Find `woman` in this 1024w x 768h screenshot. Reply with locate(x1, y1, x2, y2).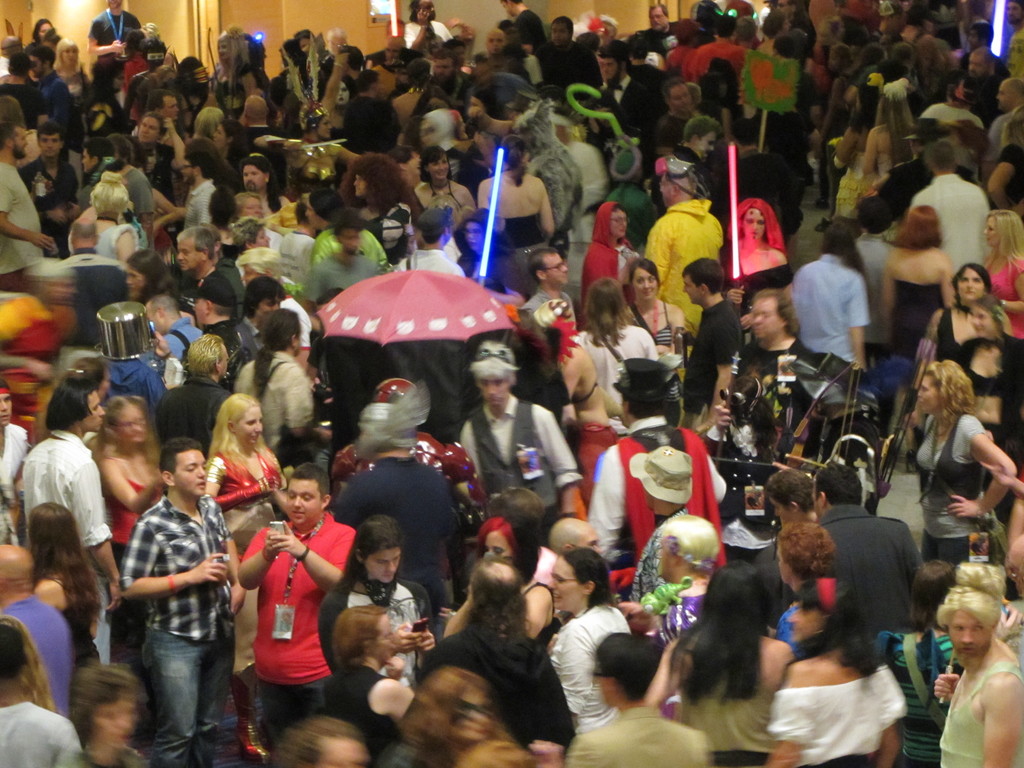
locate(854, 74, 916, 188).
